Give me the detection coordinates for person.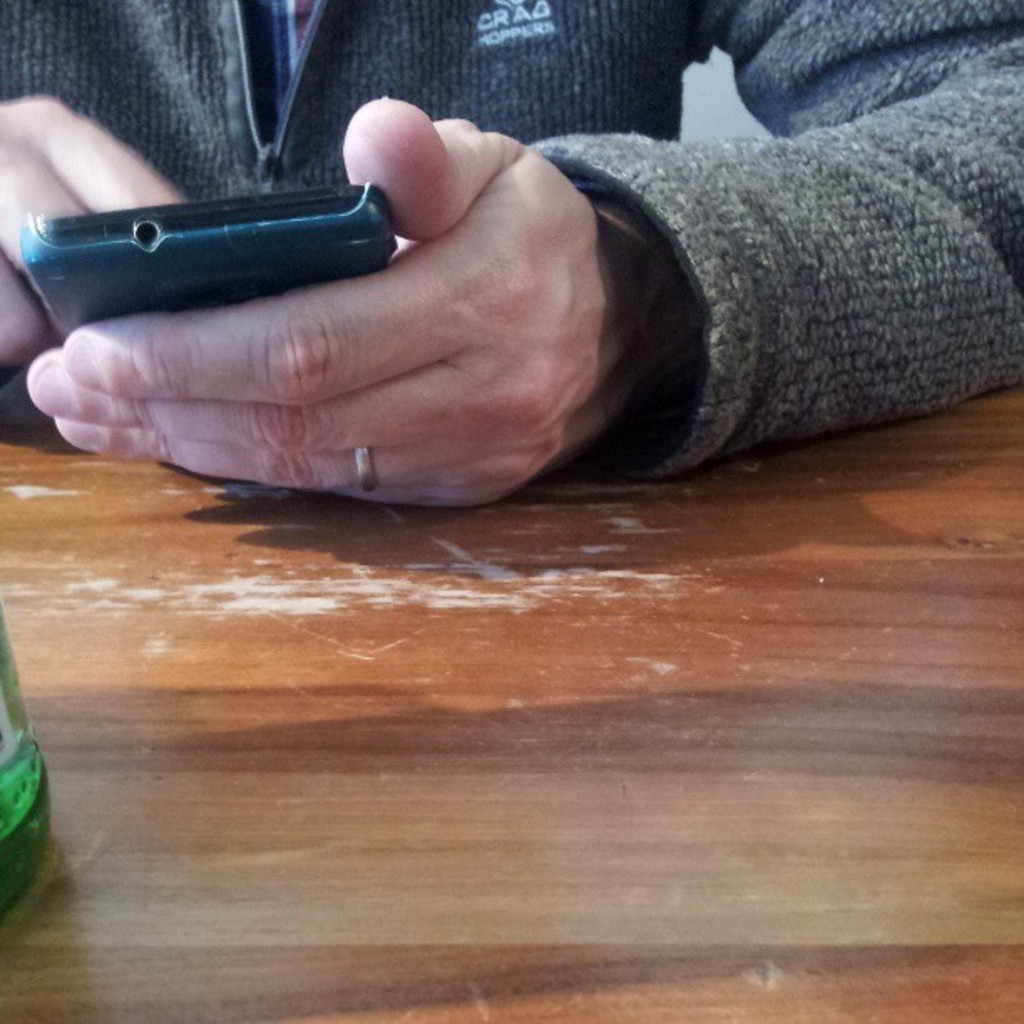
bbox=[0, 0, 1022, 510].
